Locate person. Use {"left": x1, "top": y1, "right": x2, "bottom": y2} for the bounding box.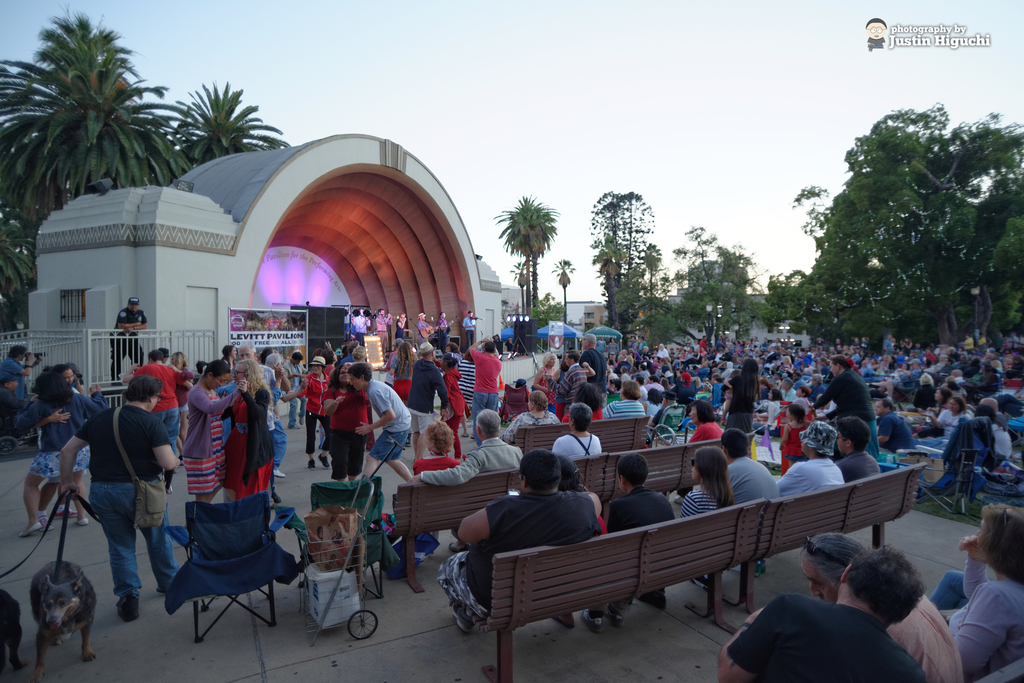
{"left": 724, "top": 544, "right": 932, "bottom": 682}.
